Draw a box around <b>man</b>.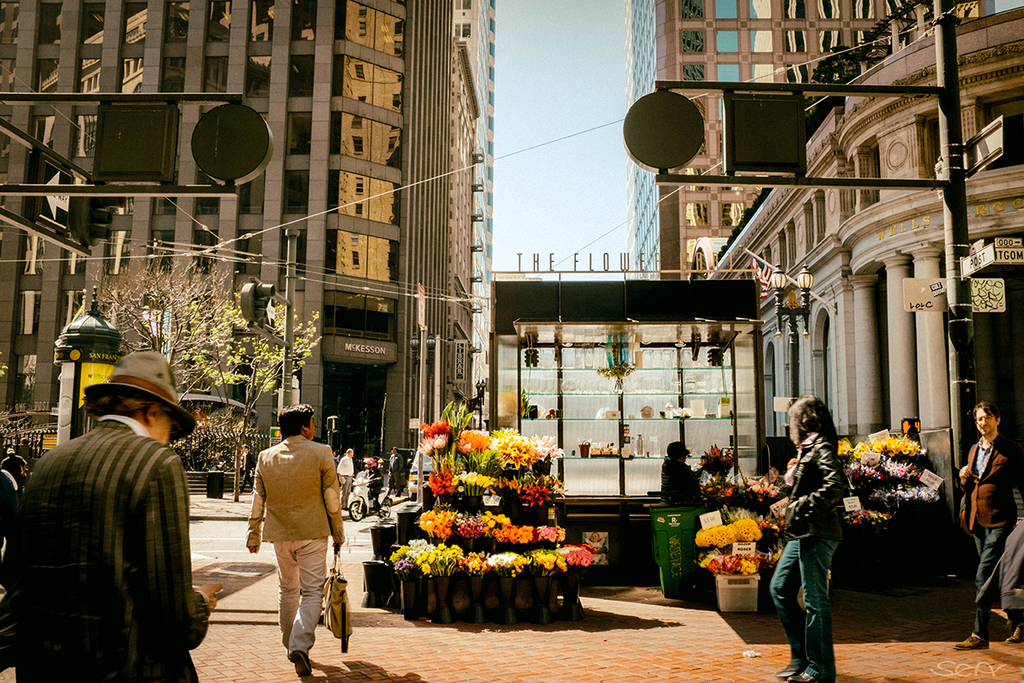
left=960, top=399, right=1021, bottom=652.
